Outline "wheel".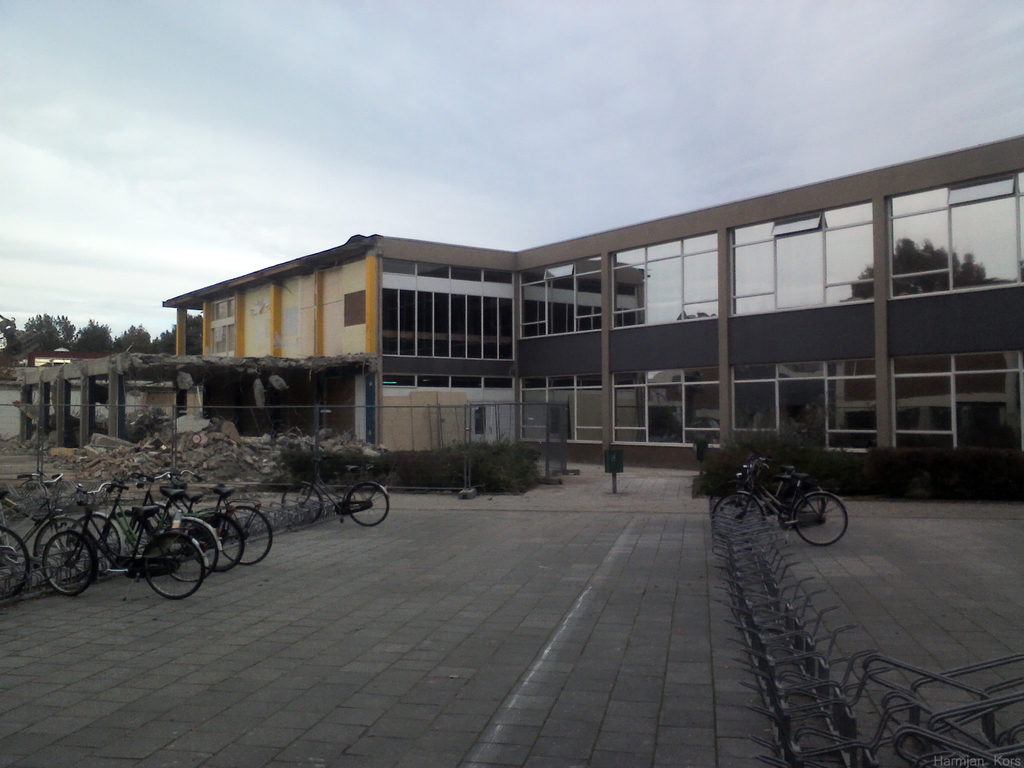
Outline: crop(190, 507, 245, 576).
